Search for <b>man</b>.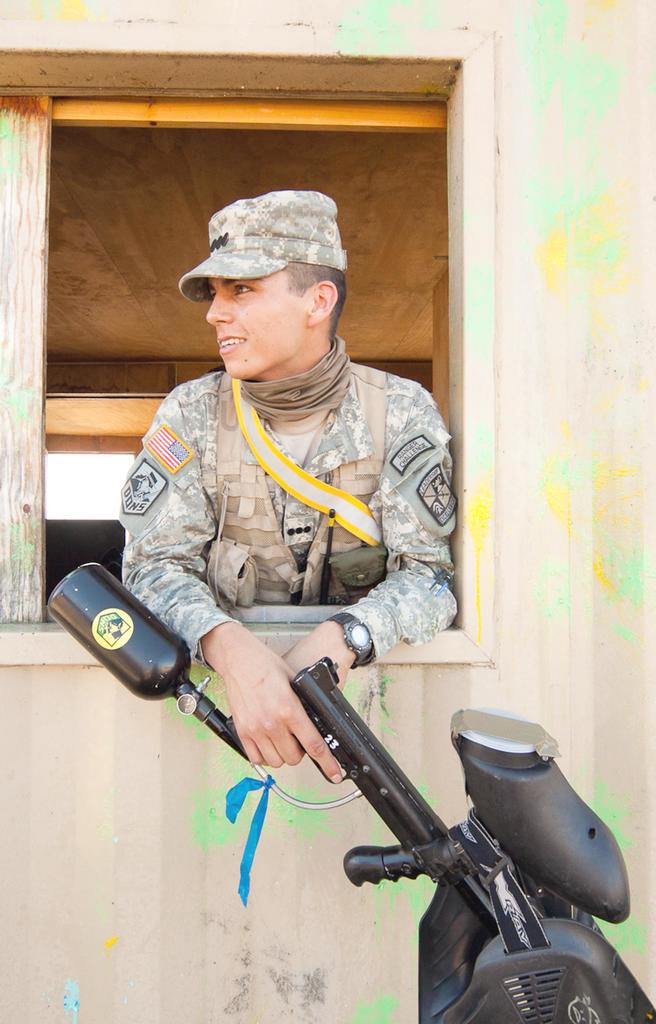
Found at BBox(113, 191, 457, 780).
